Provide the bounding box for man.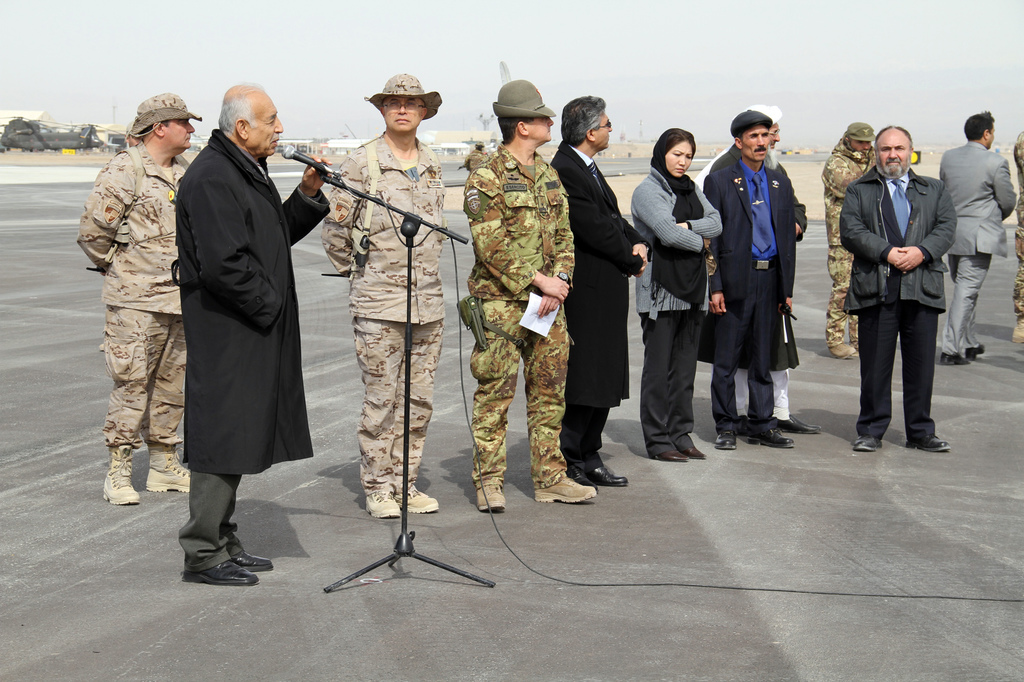
[454,79,598,511].
